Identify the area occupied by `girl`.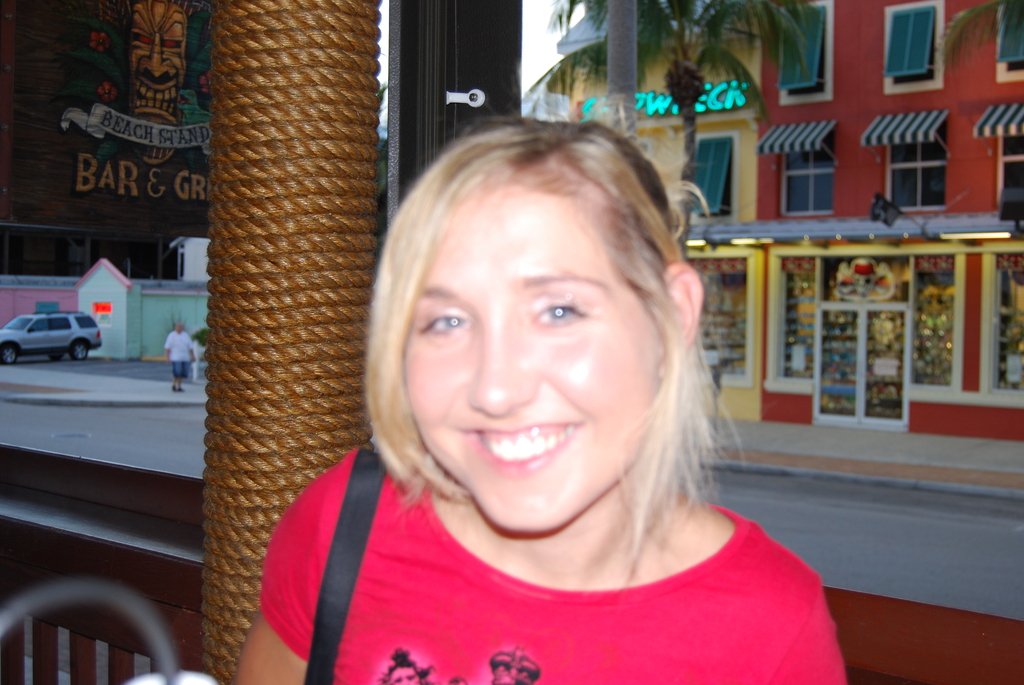
Area: [left=230, top=116, right=851, bottom=684].
